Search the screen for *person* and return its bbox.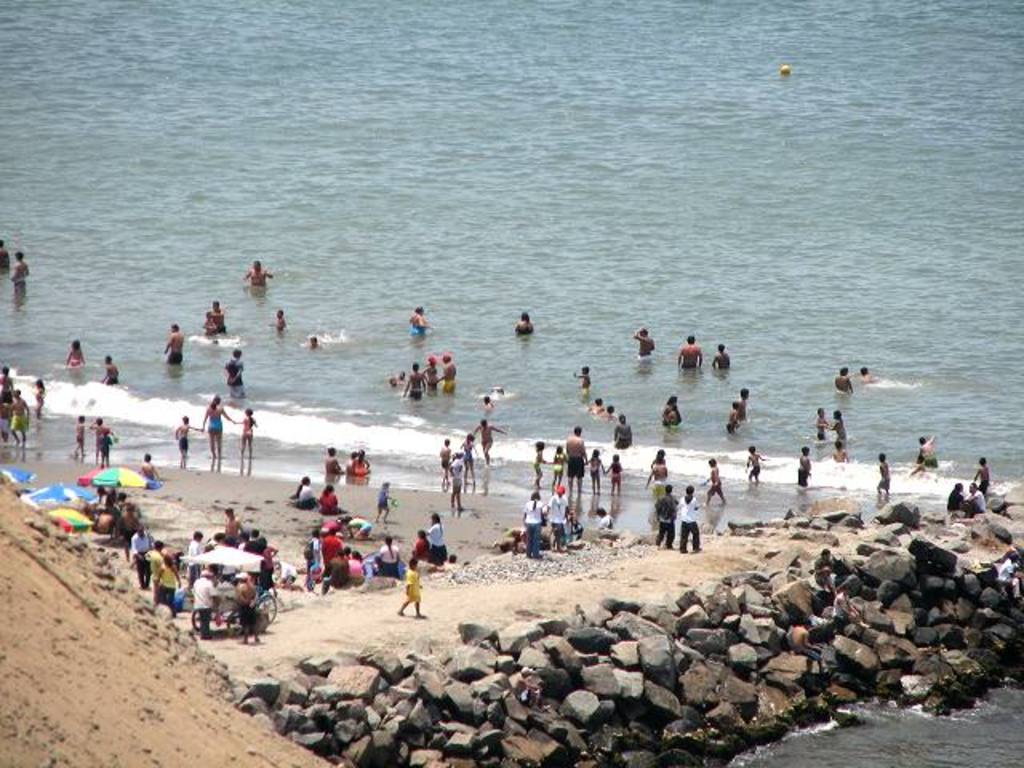
Found: pyautogui.locateOnScreen(86, 416, 115, 458).
